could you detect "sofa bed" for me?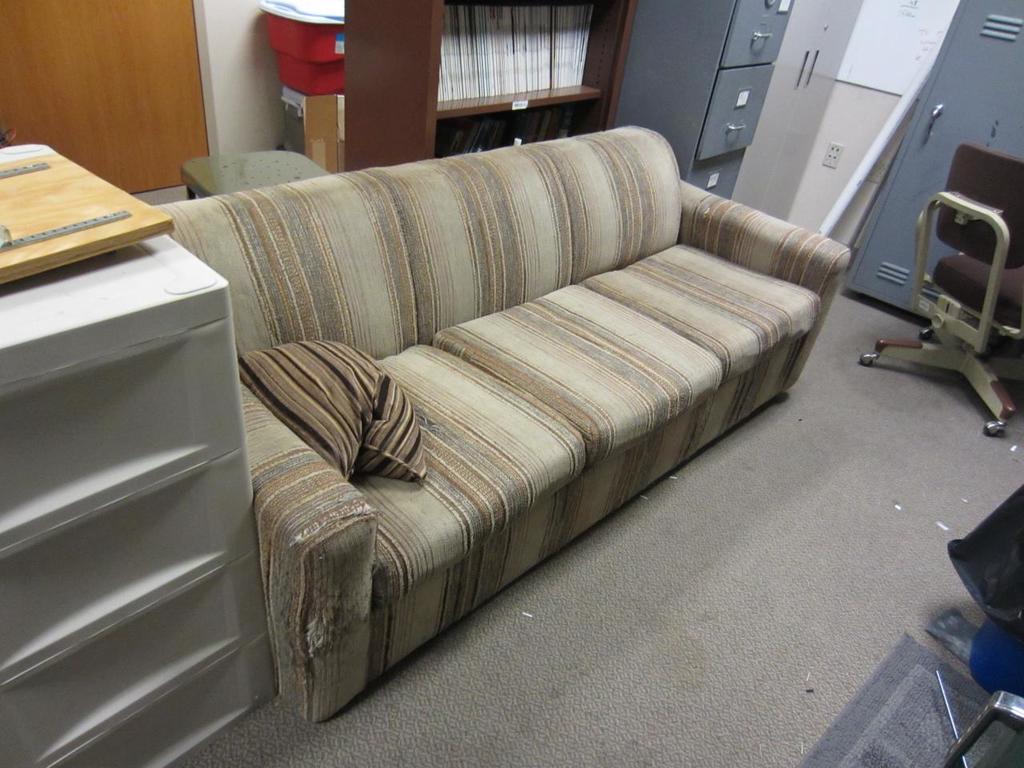
Detection result: 140, 122, 850, 730.
